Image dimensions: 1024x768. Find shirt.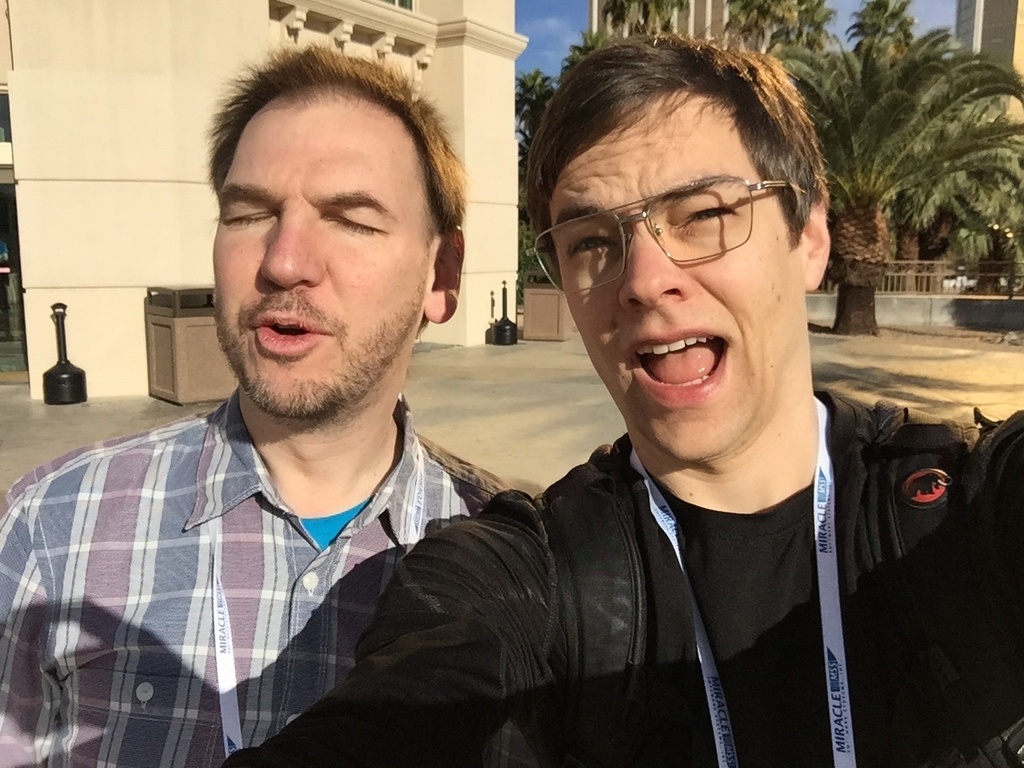
[left=5, top=327, right=558, bottom=746].
